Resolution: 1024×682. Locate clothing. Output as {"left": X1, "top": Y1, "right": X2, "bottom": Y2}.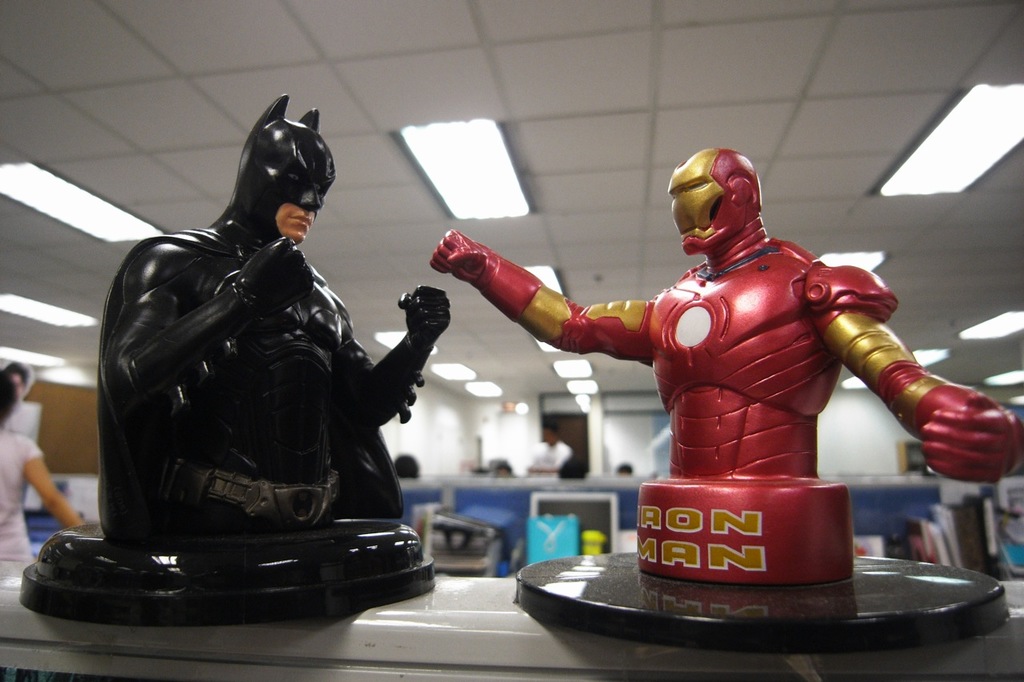
{"left": 0, "top": 424, "right": 46, "bottom": 581}.
